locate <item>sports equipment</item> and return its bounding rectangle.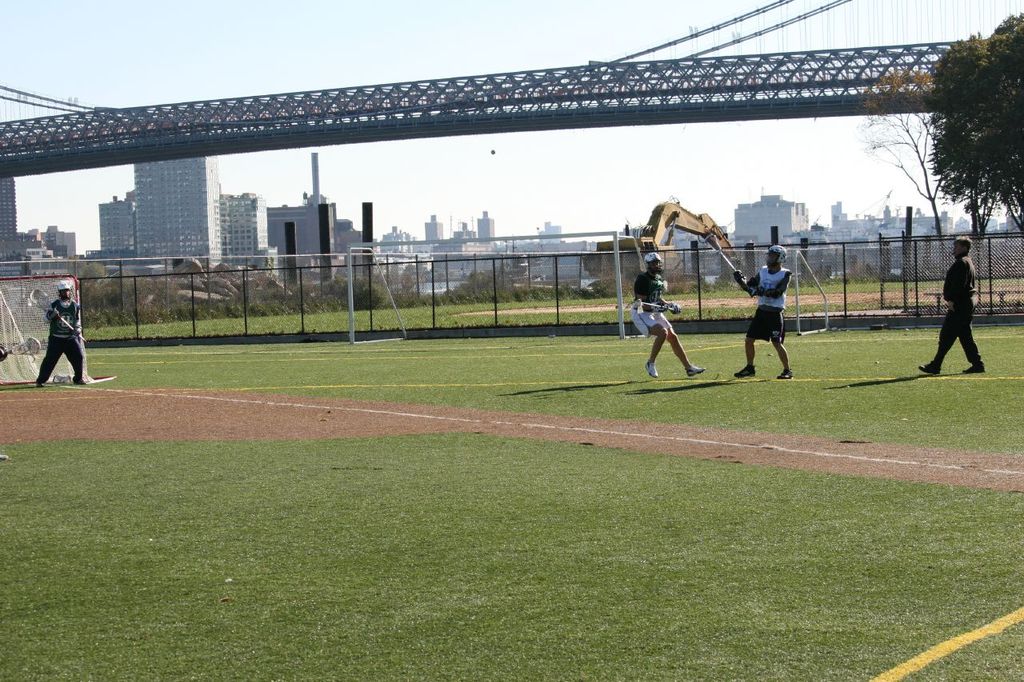
select_region(669, 301, 682, 315).
